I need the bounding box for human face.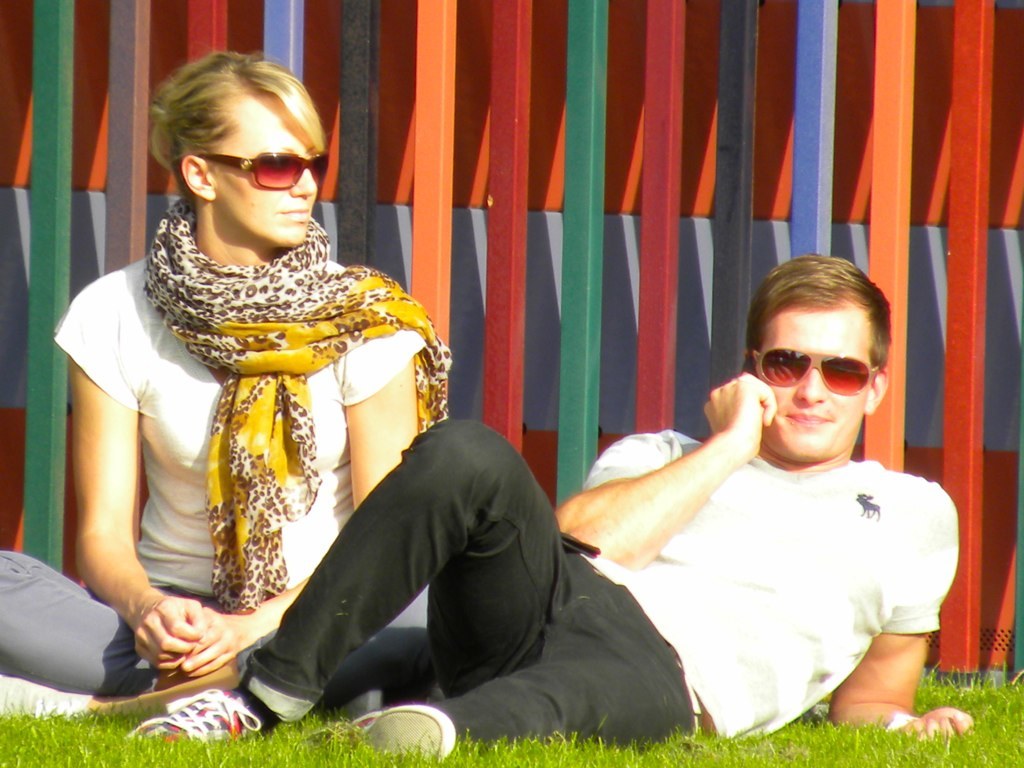
Here it is: [215, 89, 323, 251].
